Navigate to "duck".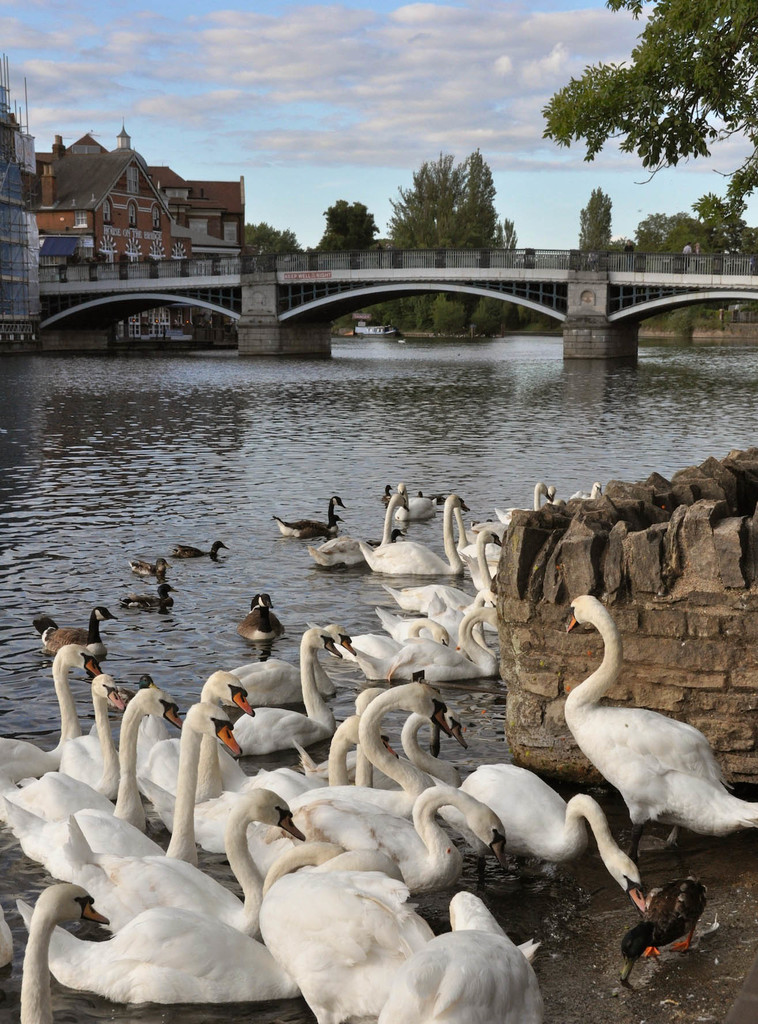
Navigation target: 140,672,259,817.
